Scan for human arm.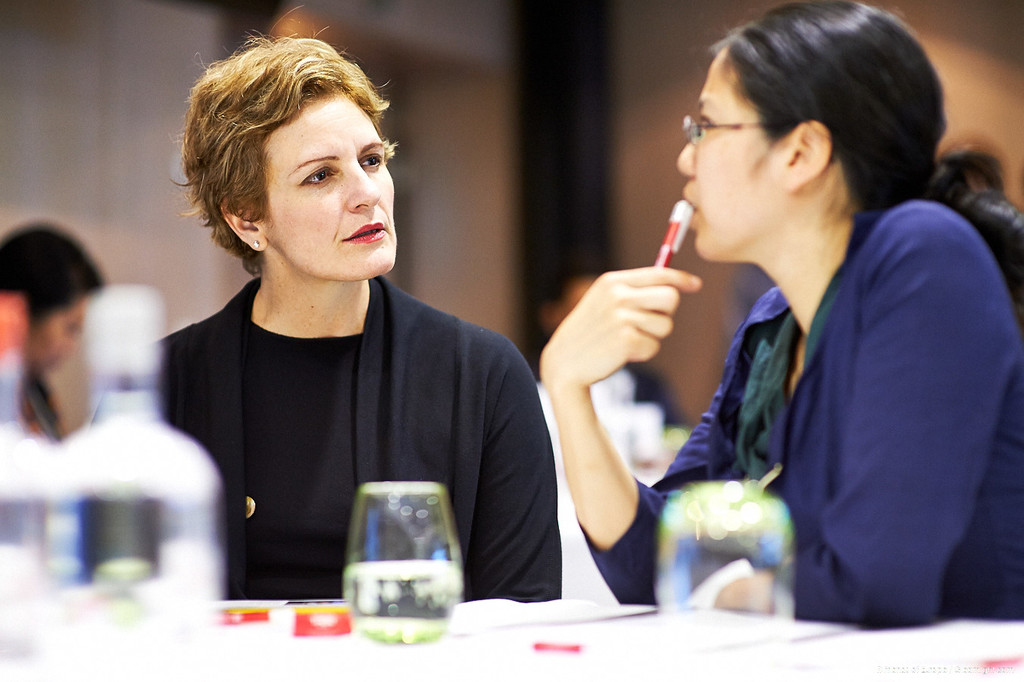
Scan result: crop(478, 325, 566, 598).
